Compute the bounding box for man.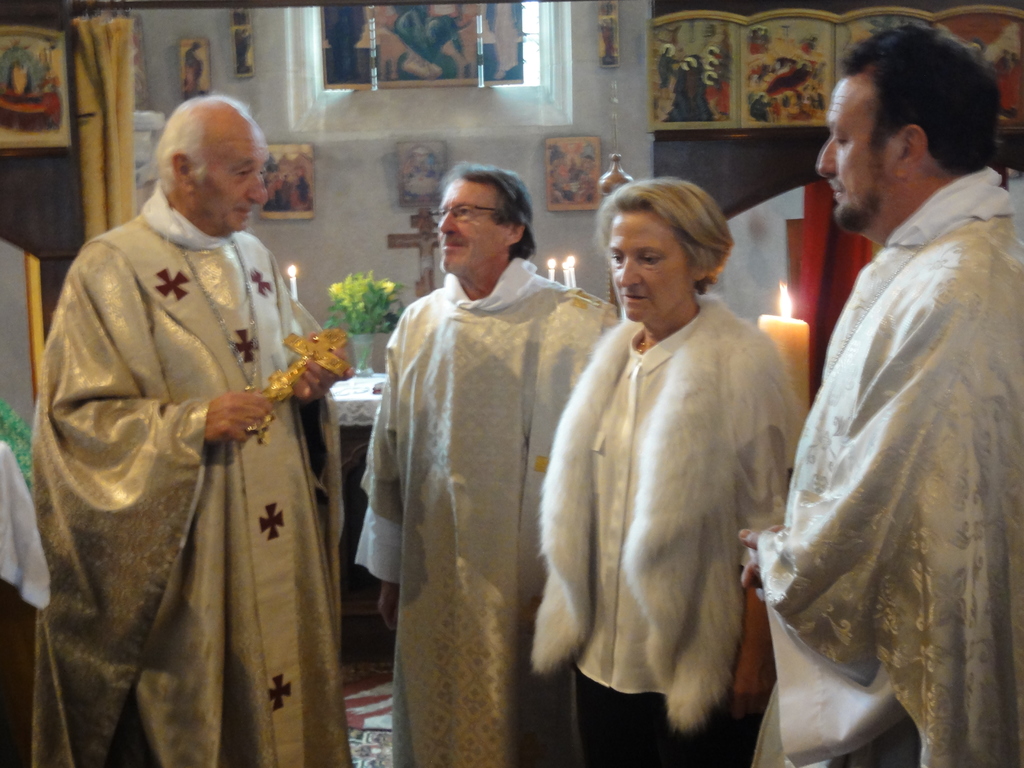
bbox=(738, 20, 1023, 767).
